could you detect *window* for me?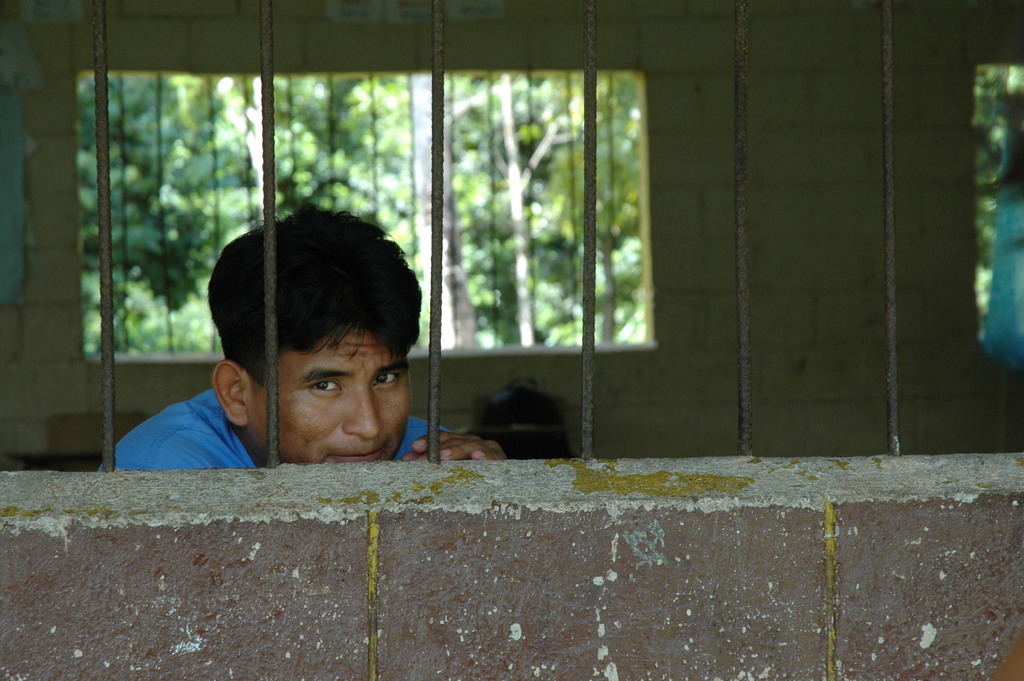
Detection result: bbox(76, 72, 645, 354).
